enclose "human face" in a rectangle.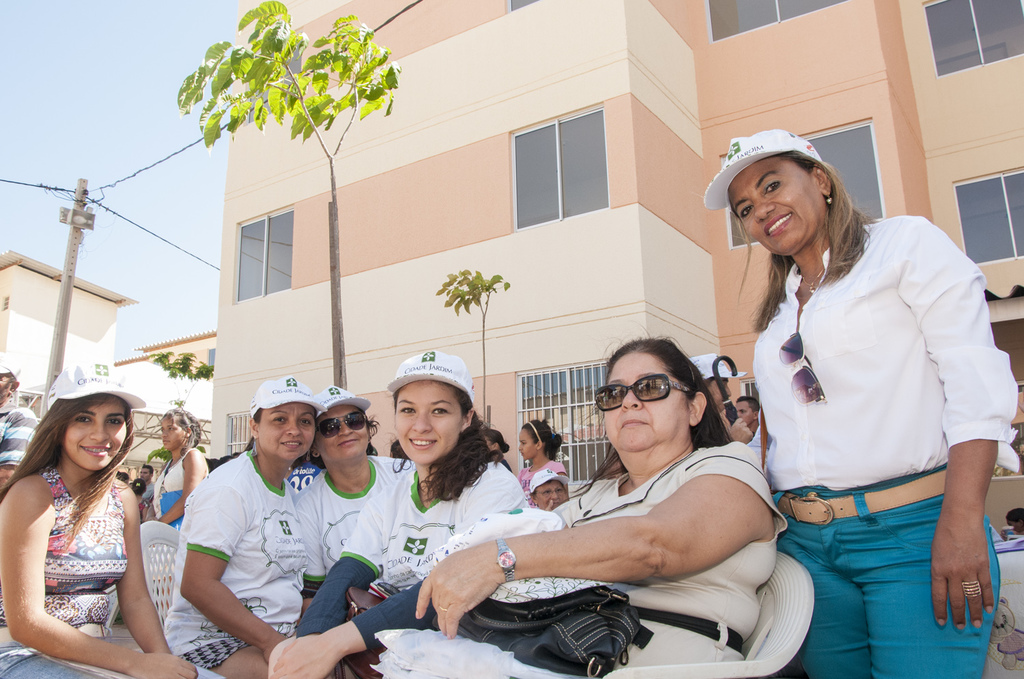
crop(395, 384, 461, 461).
